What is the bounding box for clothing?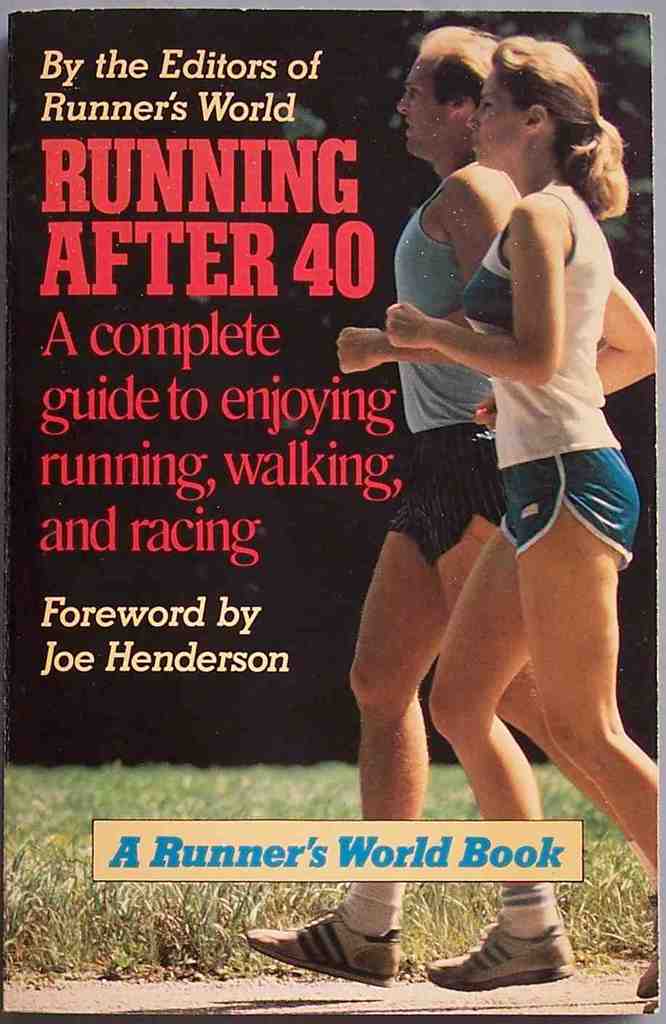
(left=451, top=184, right=644, bottom=565).
